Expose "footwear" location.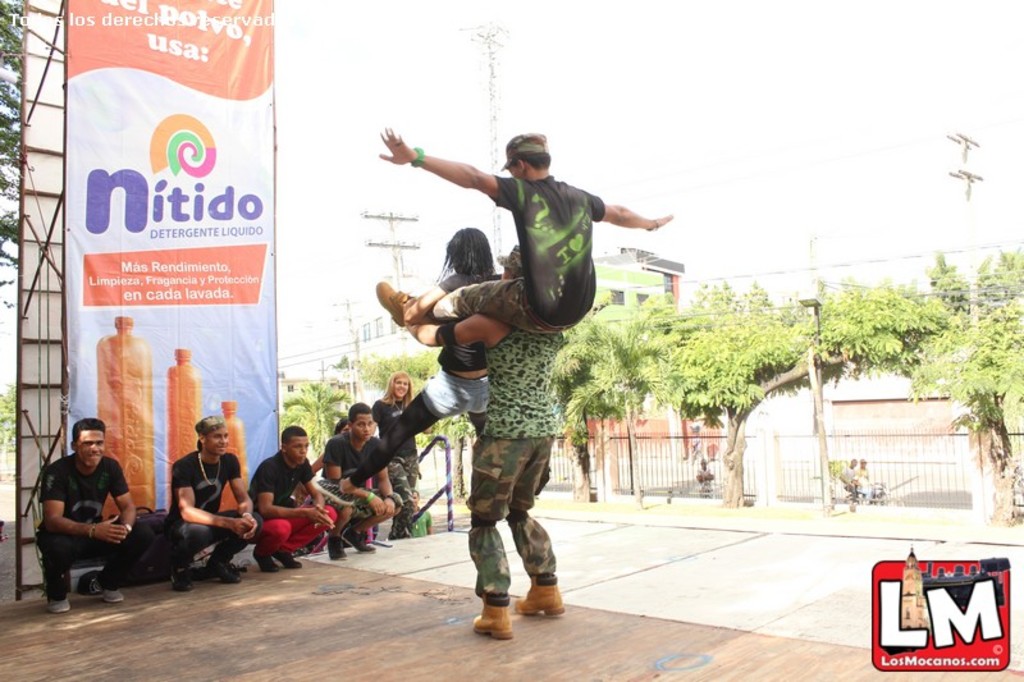
Exposed at [516,572,568,618].
